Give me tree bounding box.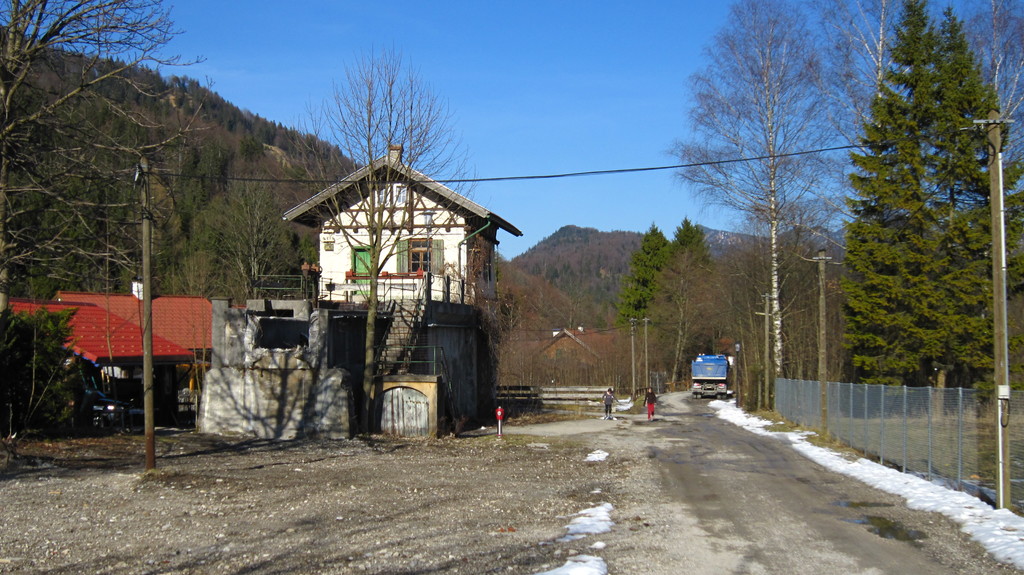
bbox=[661, 212, 733, 334].
